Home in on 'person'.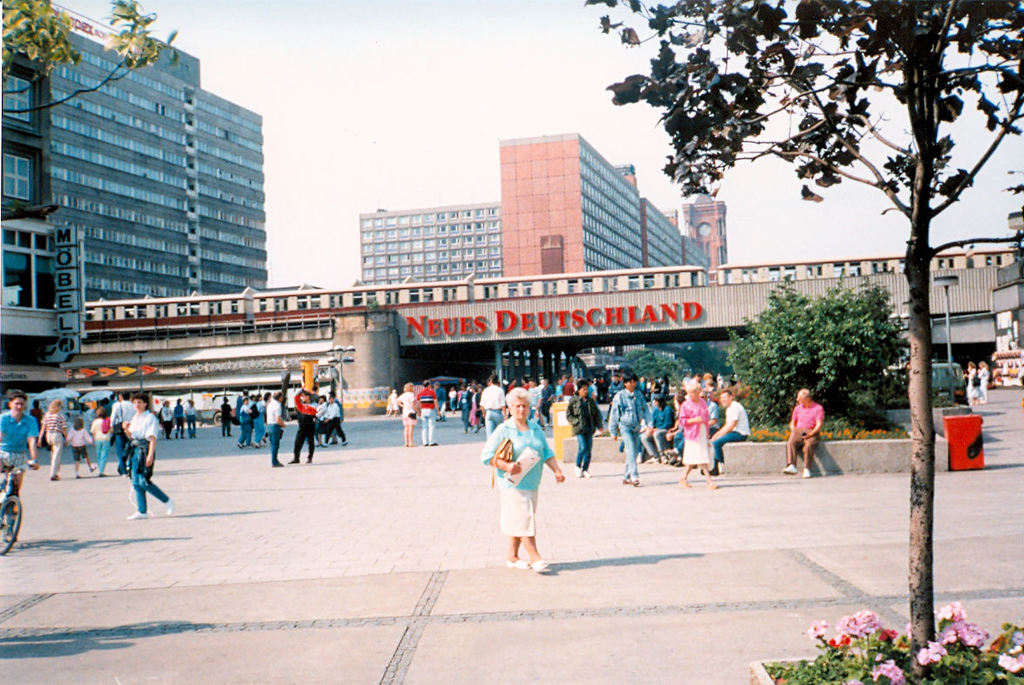
Homed in at (261, 390, 273, 446).
